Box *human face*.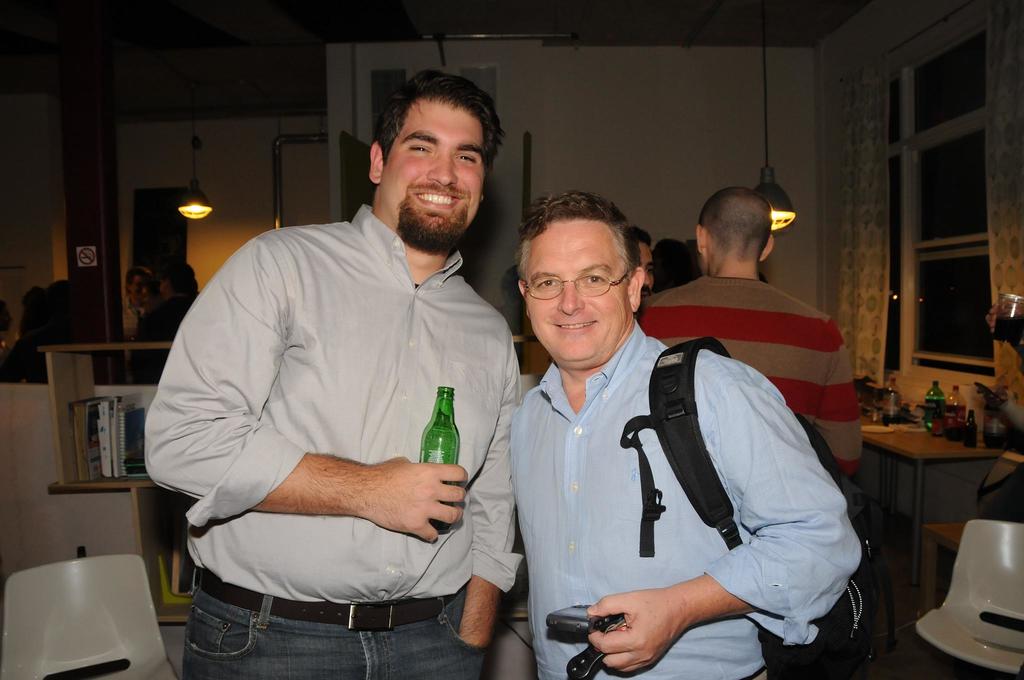
384:102:479:245.
